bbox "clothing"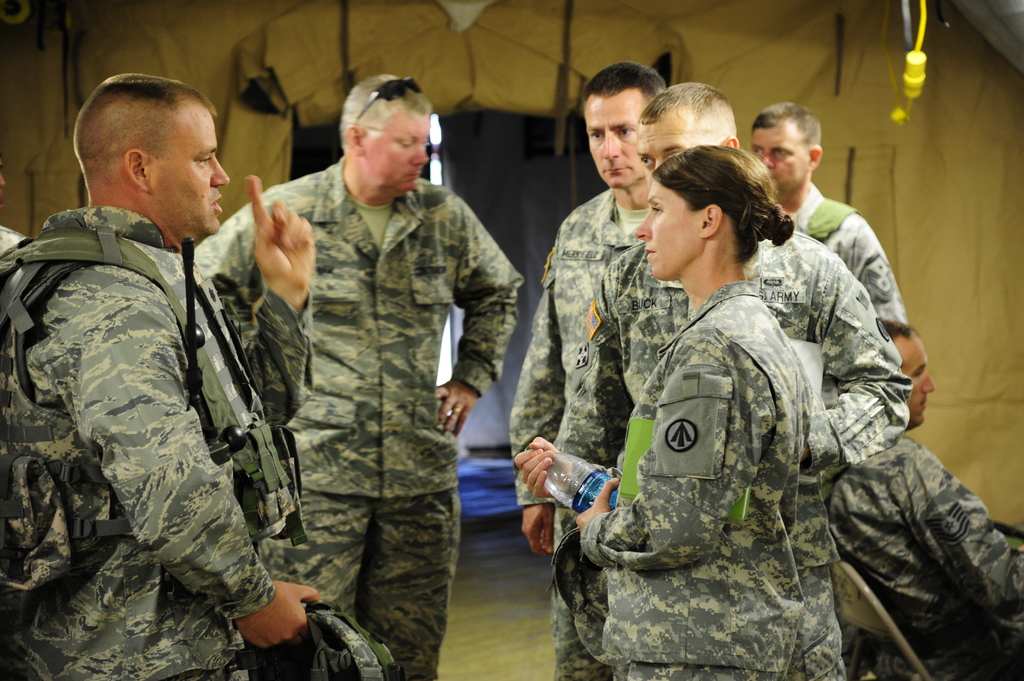
region(16, 147, 308, 637)
